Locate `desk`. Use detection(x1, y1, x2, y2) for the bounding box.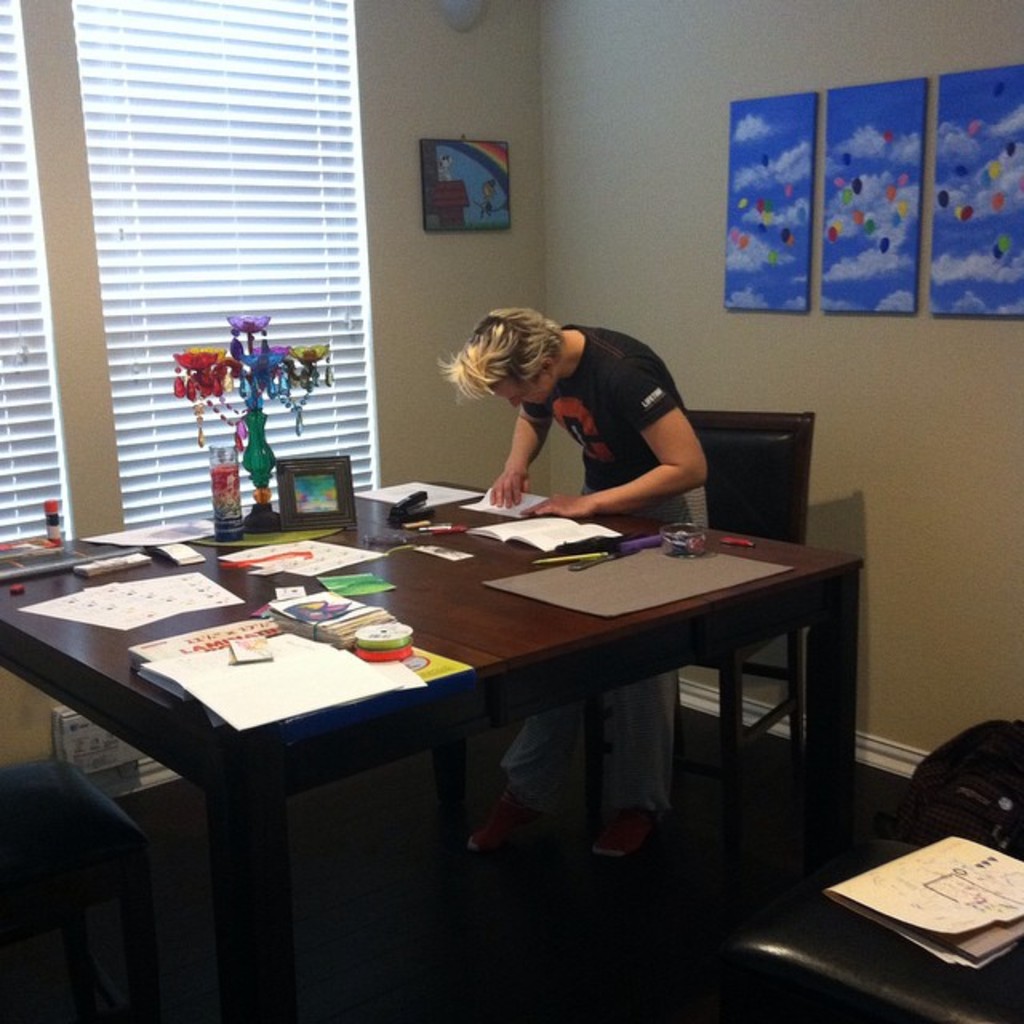
detection(0, 483, 856, 1016).
